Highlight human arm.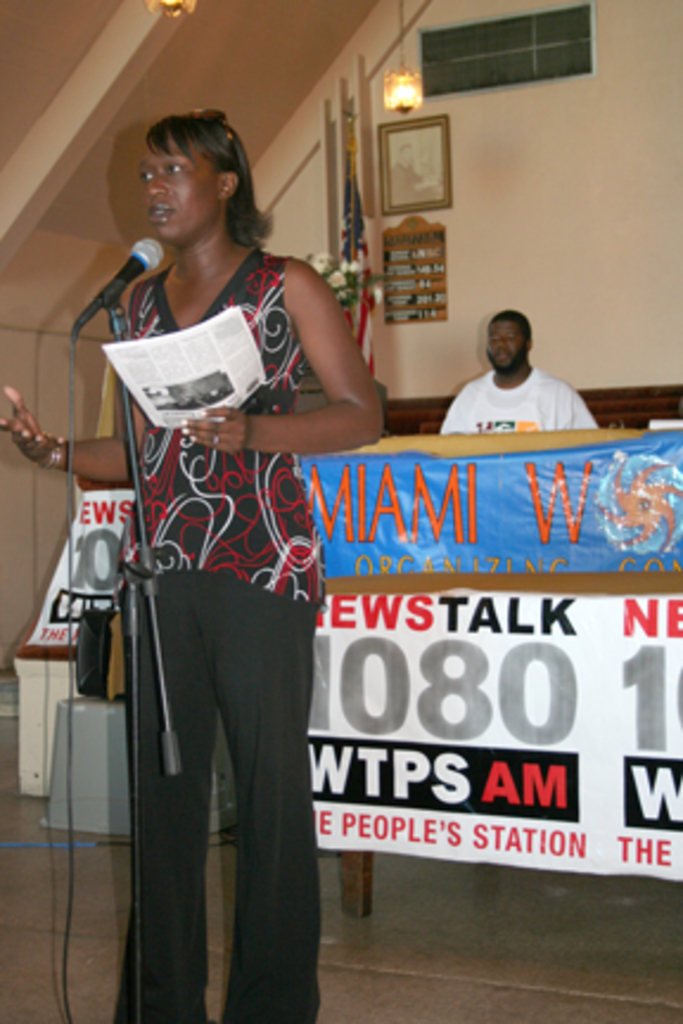
Highlighted region: 0/382/157/484.
